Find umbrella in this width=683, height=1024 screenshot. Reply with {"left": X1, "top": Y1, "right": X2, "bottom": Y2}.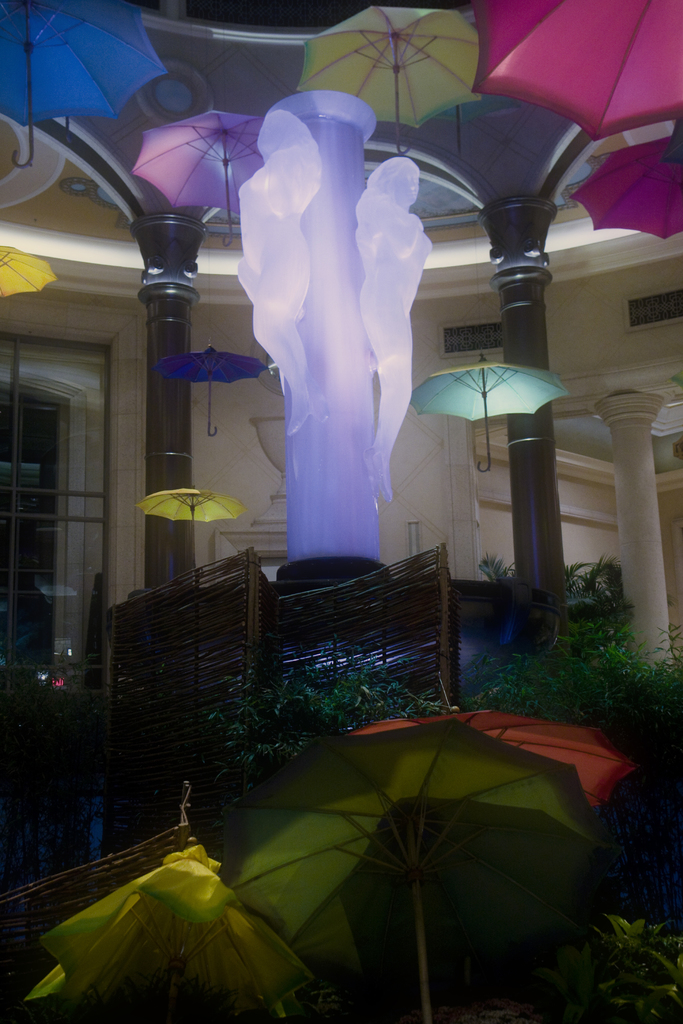
{"left": 566, "top": 136, "right": 682, "bottom": 244}.
